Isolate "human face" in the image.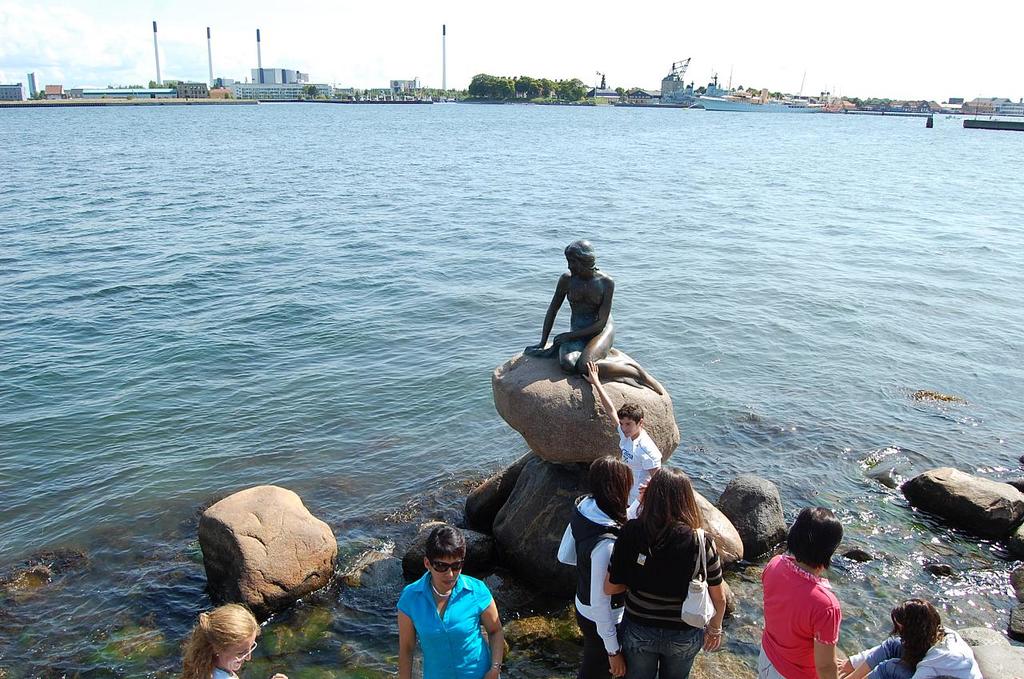
Isolated region: region(569, 262, 577, 271).
